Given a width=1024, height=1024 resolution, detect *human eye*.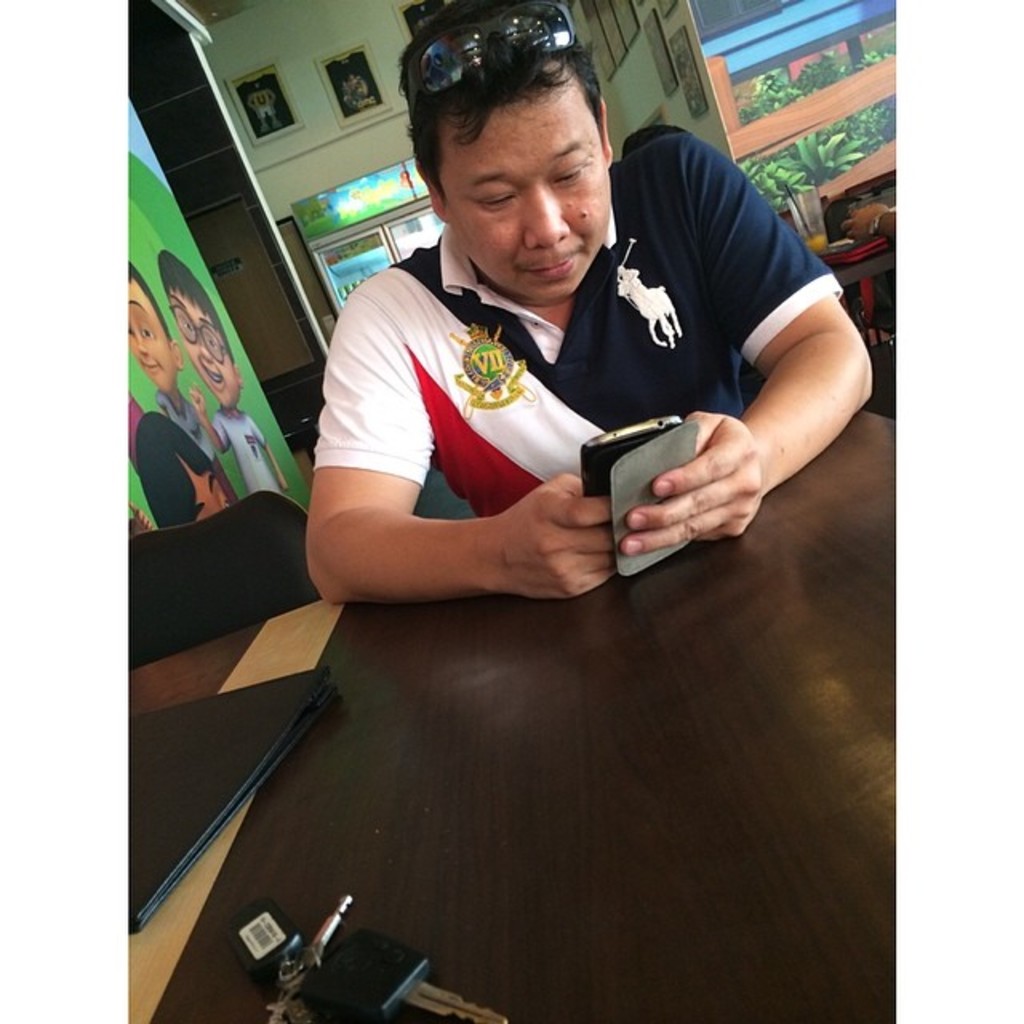
{"left": 478, "top": 190, "right": 518, "bottom": 211}.
